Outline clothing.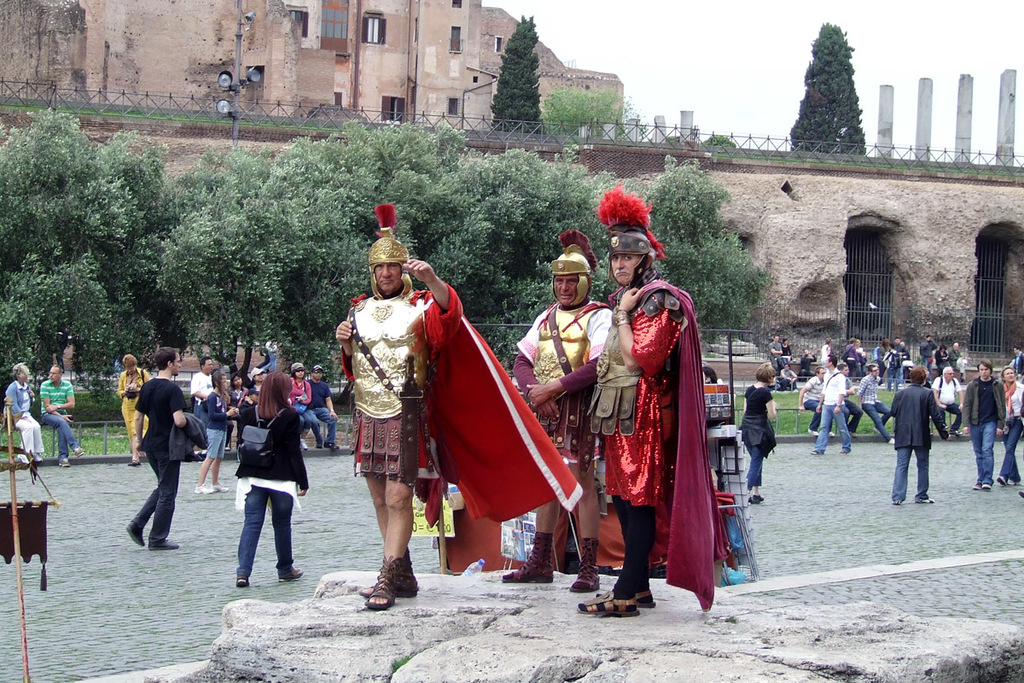
Outline: rect(963, 377, 1005, 482).
